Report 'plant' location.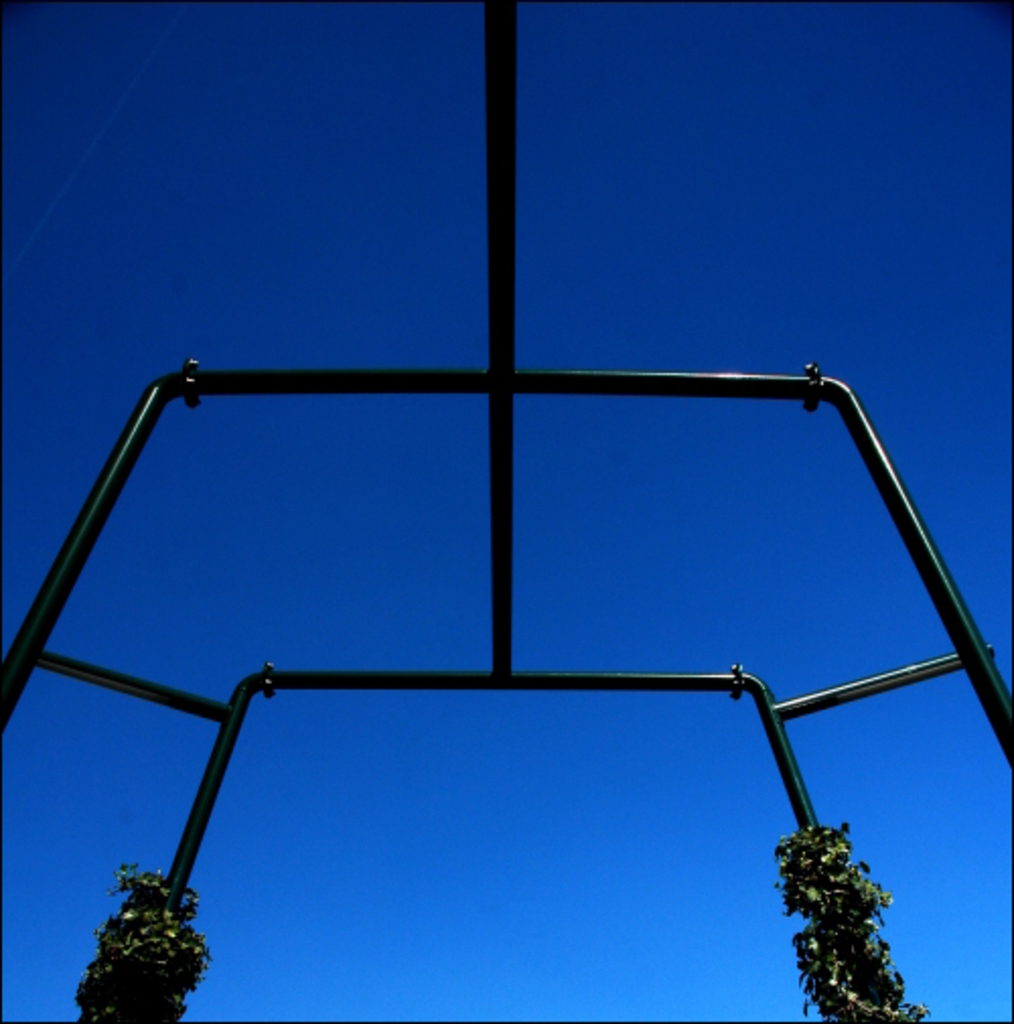
Report: BBox(49, 835, 225, 1002).
